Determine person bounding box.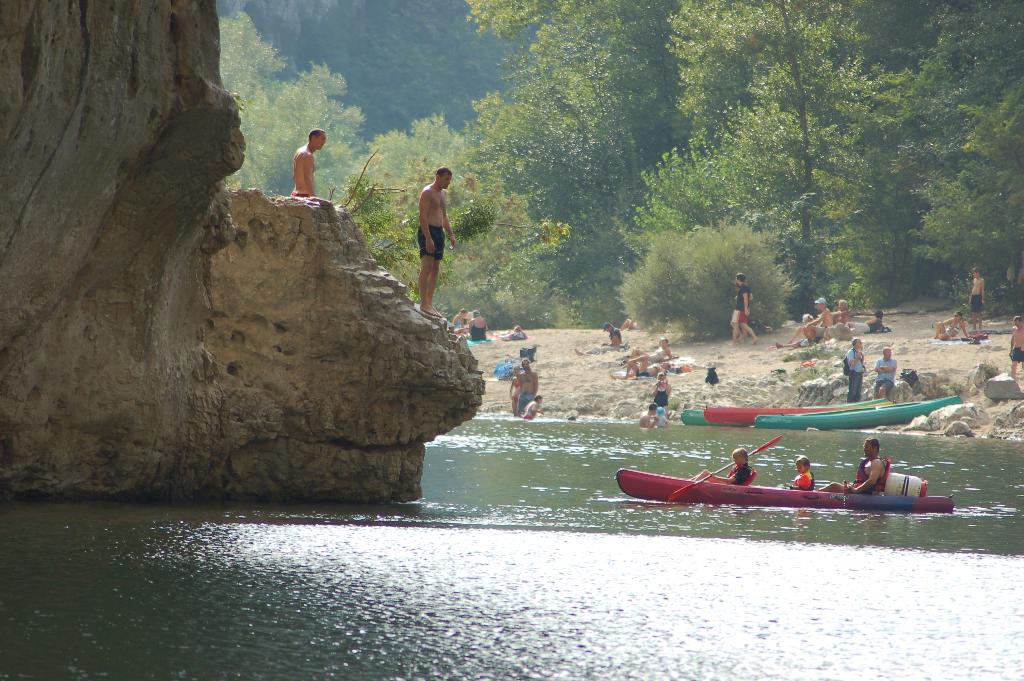
Determined: <box>828,305,851,327</box>.
